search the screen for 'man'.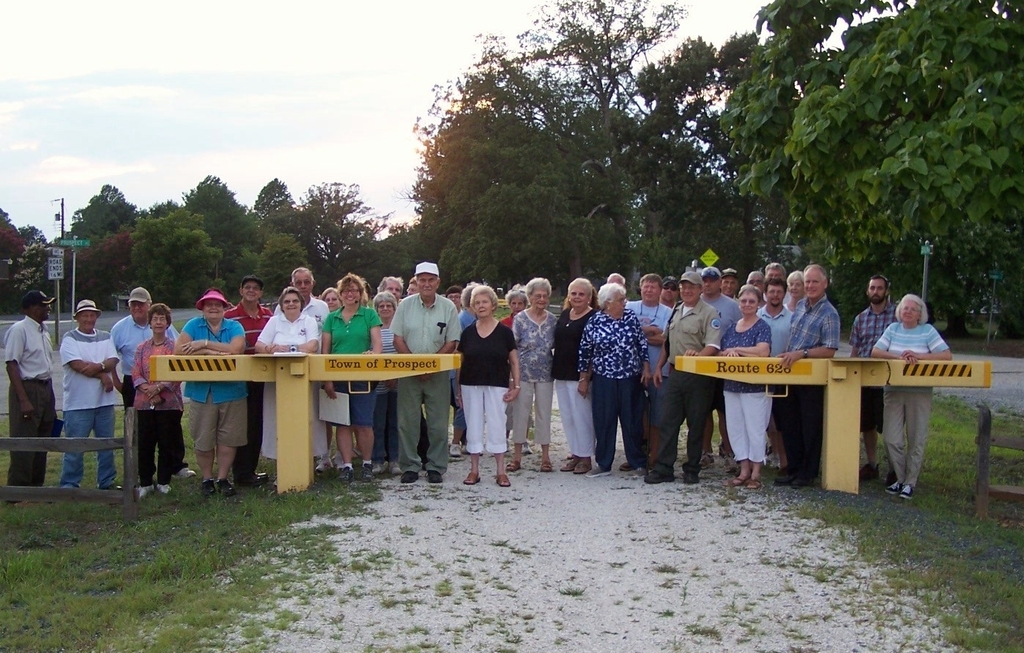
Found at [left=3, top=287, right=60, bottom=506].
